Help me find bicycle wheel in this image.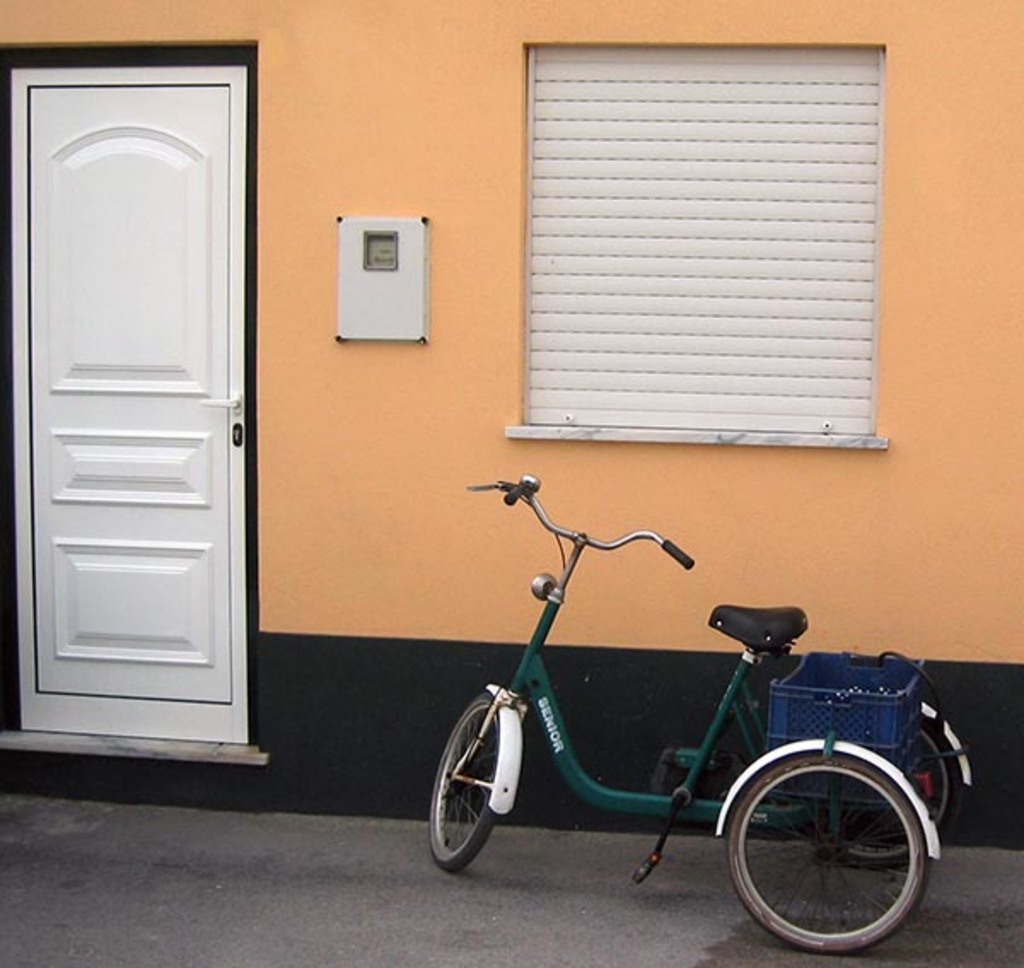
Found it: detection(722, 748, 932, 956).
